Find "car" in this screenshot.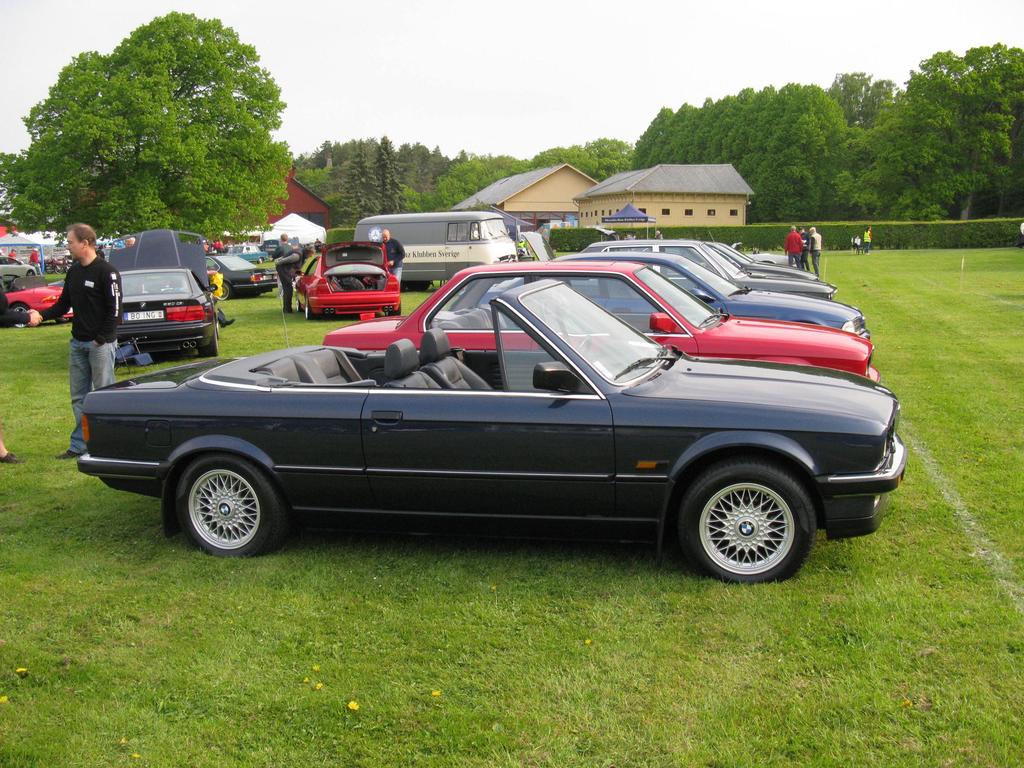
The bounding box for "car" is [572,243,844,302].
